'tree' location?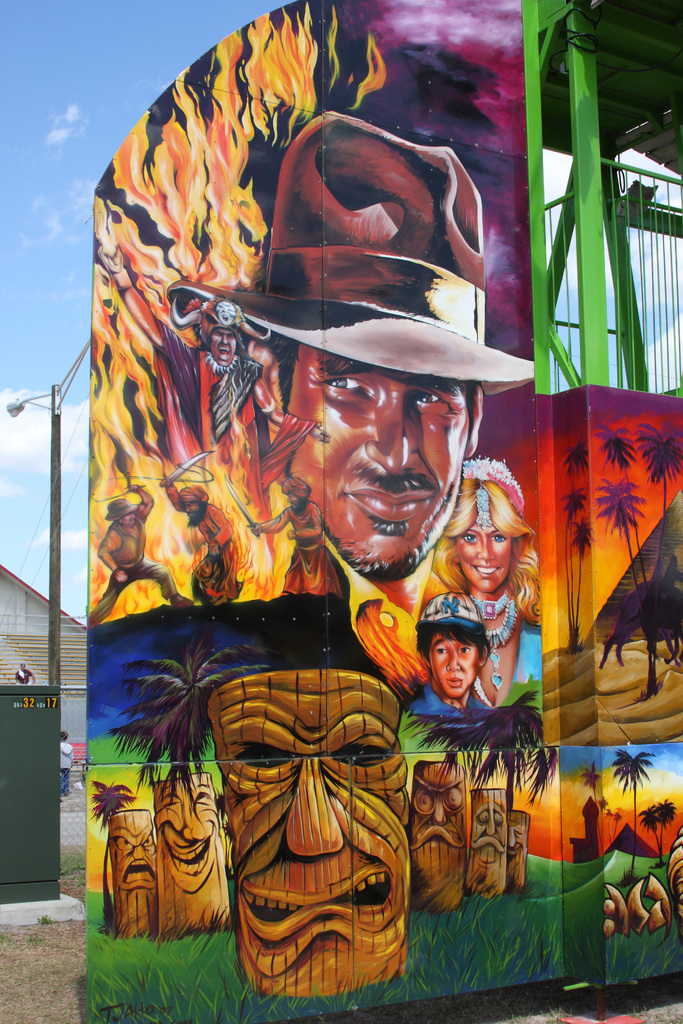
455 679 556 895
